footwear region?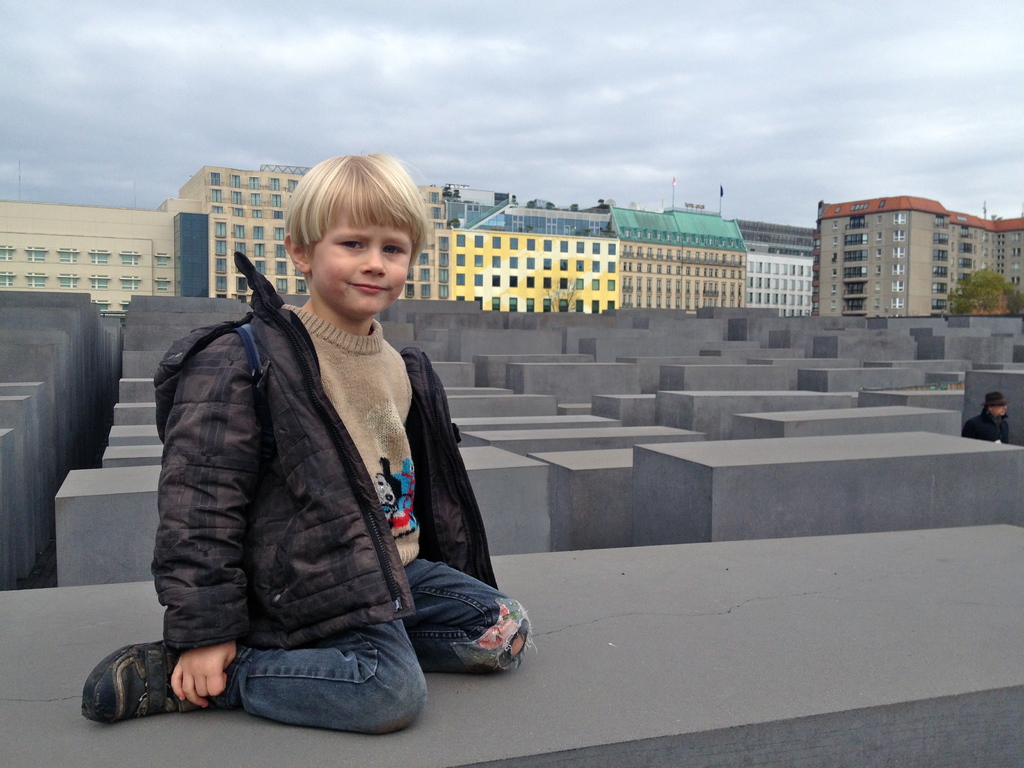
left=78, top=637, right=195, bottom=728
